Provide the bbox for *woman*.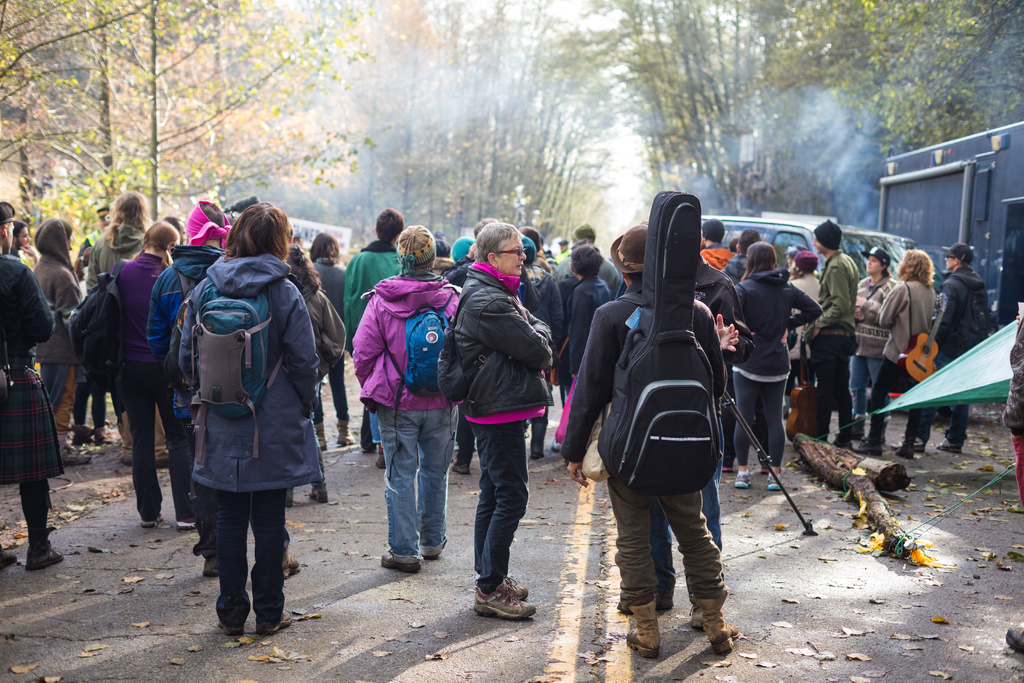
x1=564 y1=242 x2=610 y2=453.
